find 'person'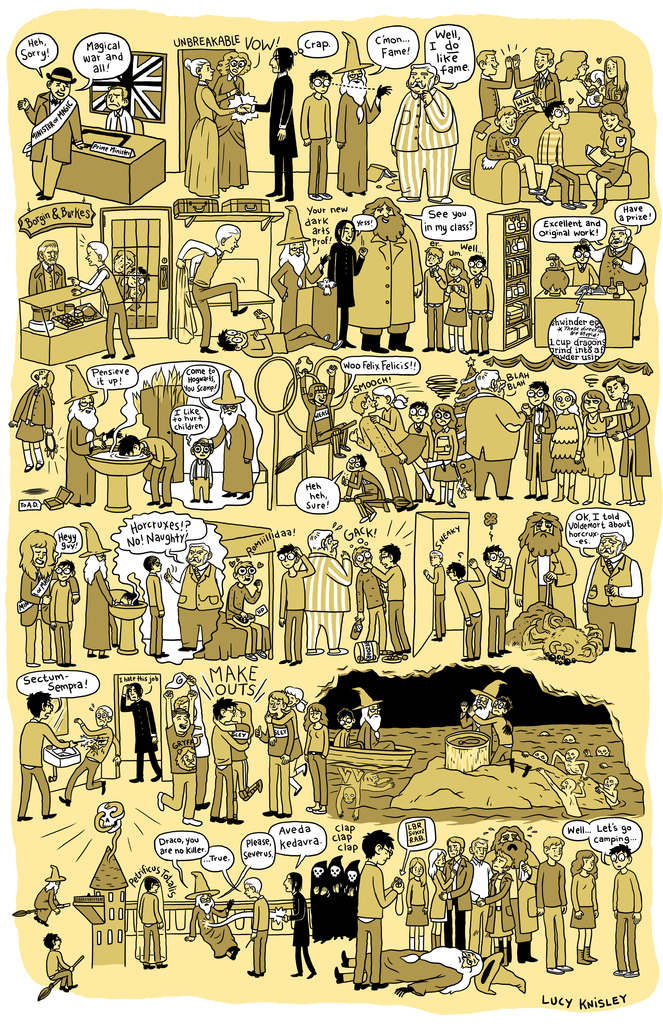
[x1=199, y1=369, x2=254, y2=498]
